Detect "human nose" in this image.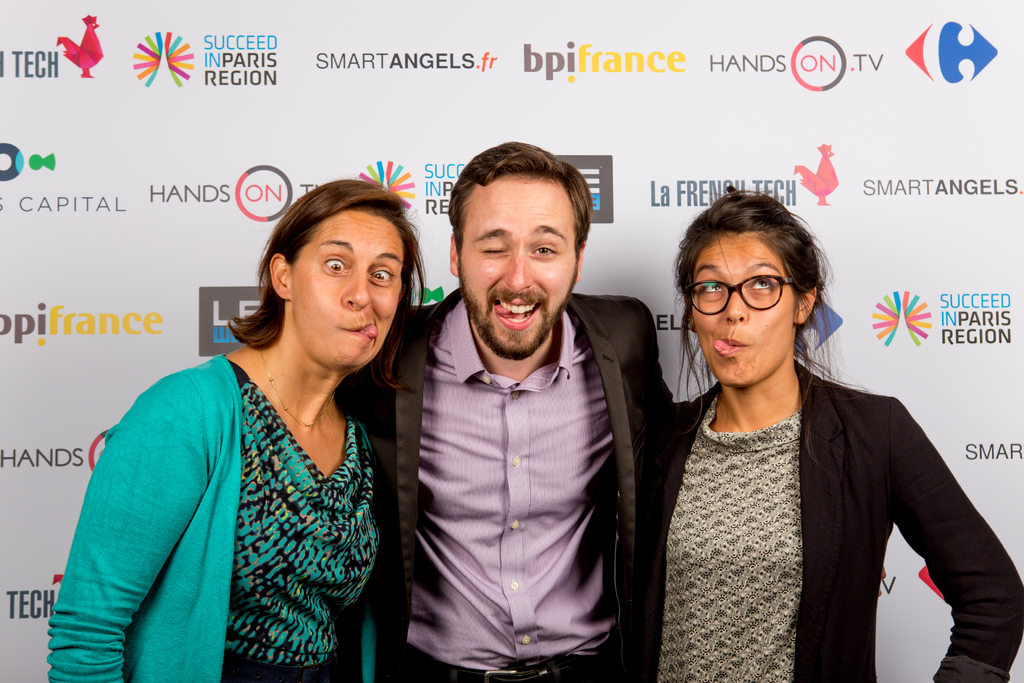
Detection: [723,287,750,324].
